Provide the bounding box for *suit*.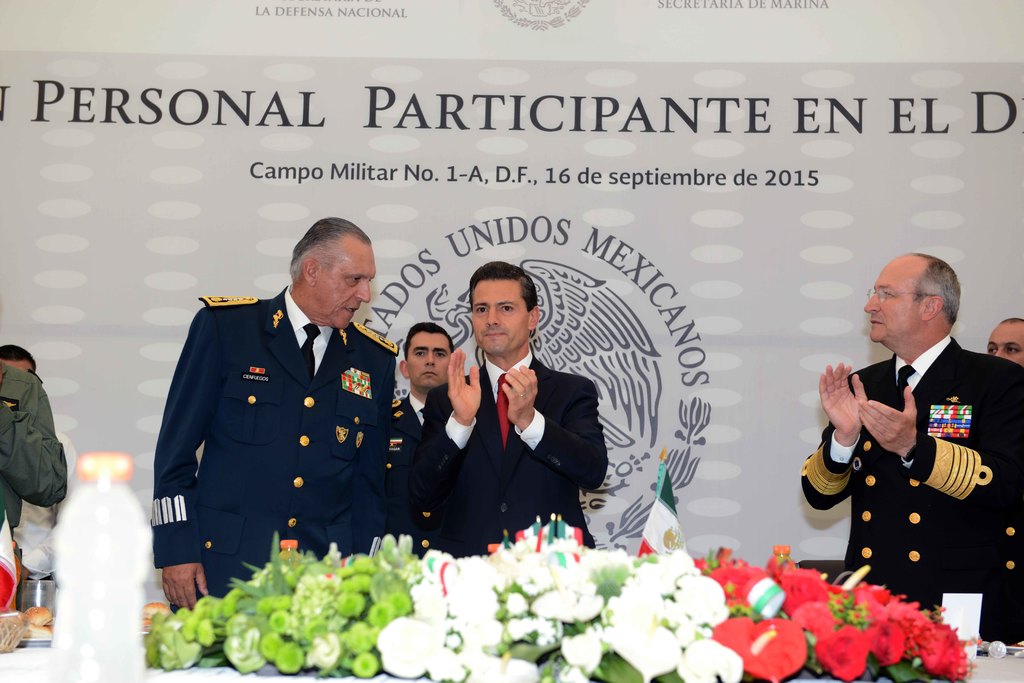
{"left": 148, "top": 279, "right": 399, "bottom": 616}.
